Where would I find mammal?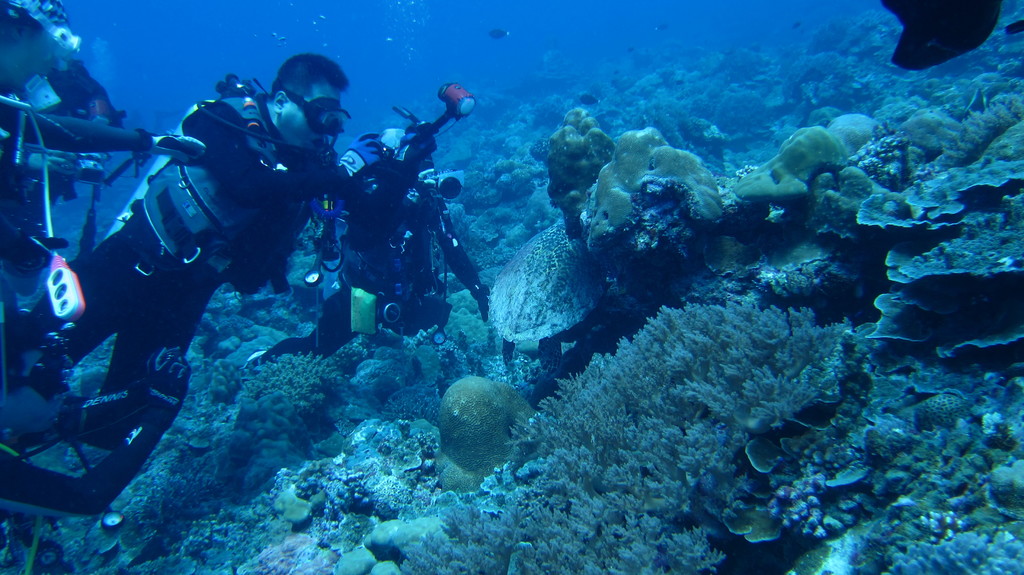
At <region>18, 47, 348, 450</region>.
